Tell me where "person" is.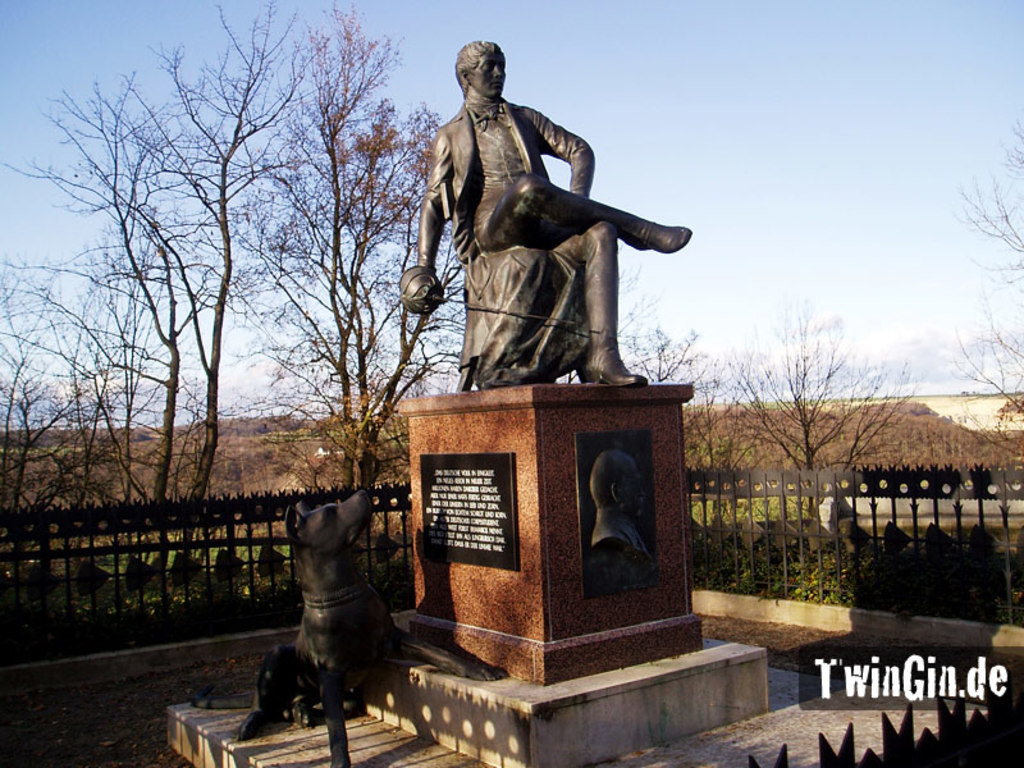
"person" is at left=417, top=46, right=687, bottom=416.
